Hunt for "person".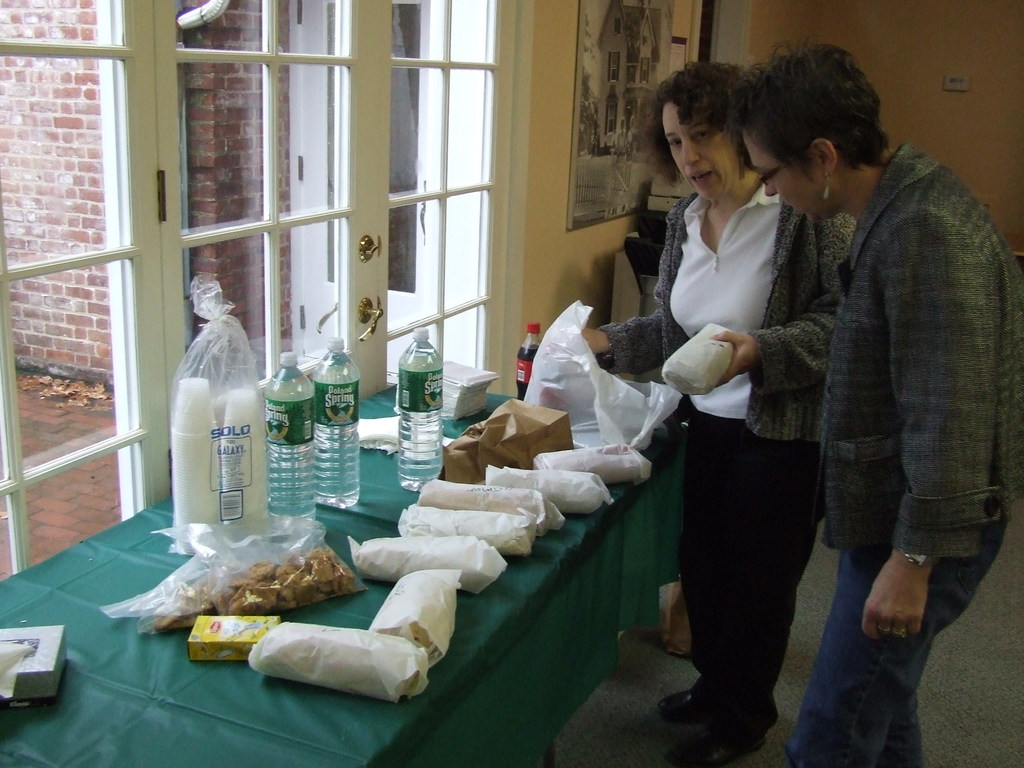
Hunted down at (left=724, top=29, right=1023, bottom=767).
